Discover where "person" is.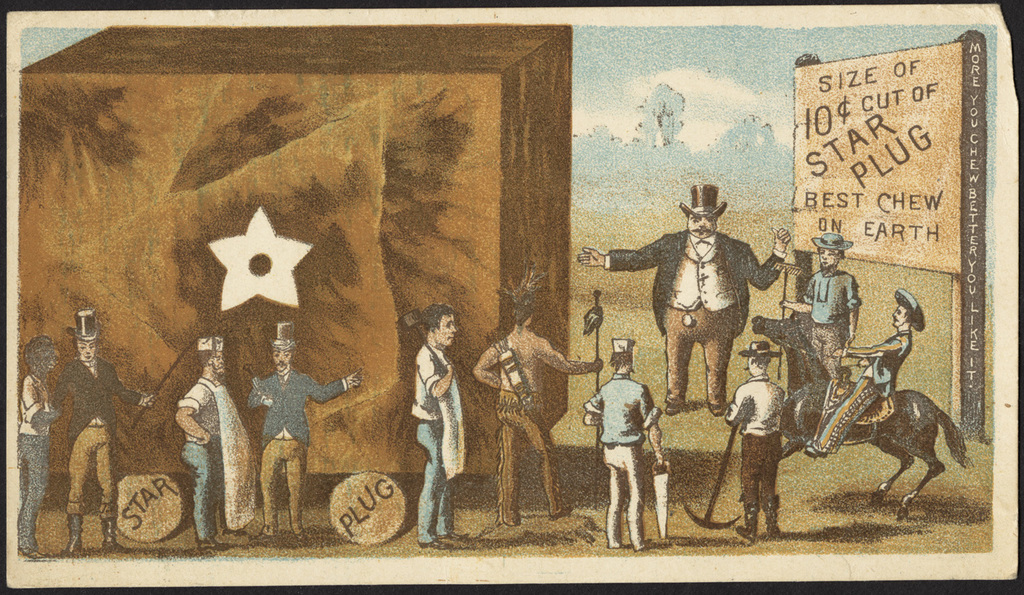
Discovered at select_region(803, 288, 927, 456).
